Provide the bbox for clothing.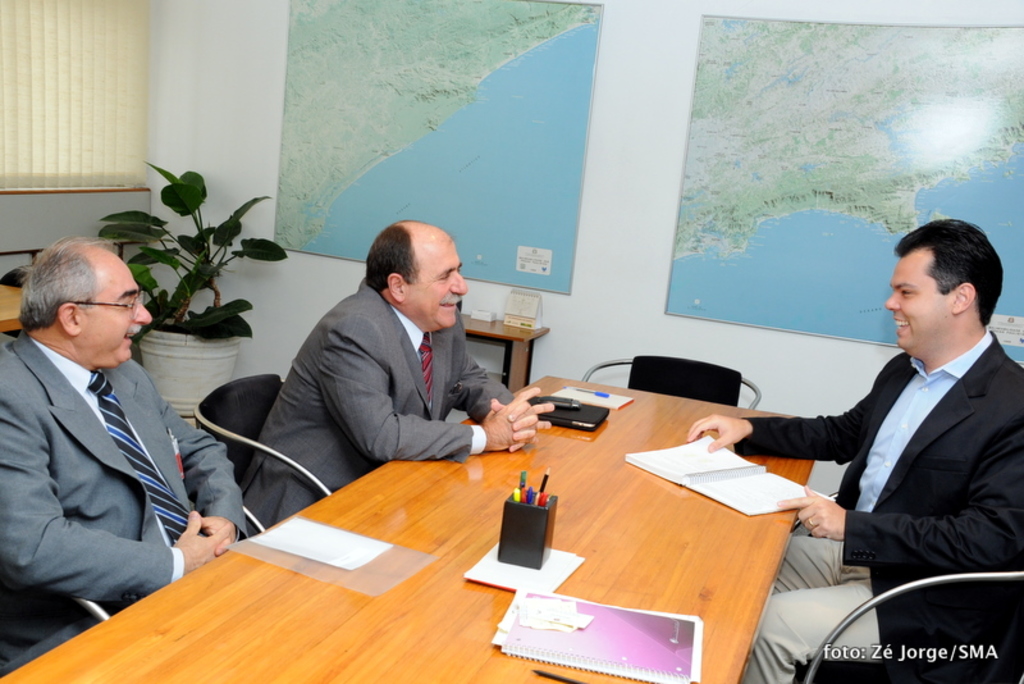
bbox=(677, 213, 1021, 683).
